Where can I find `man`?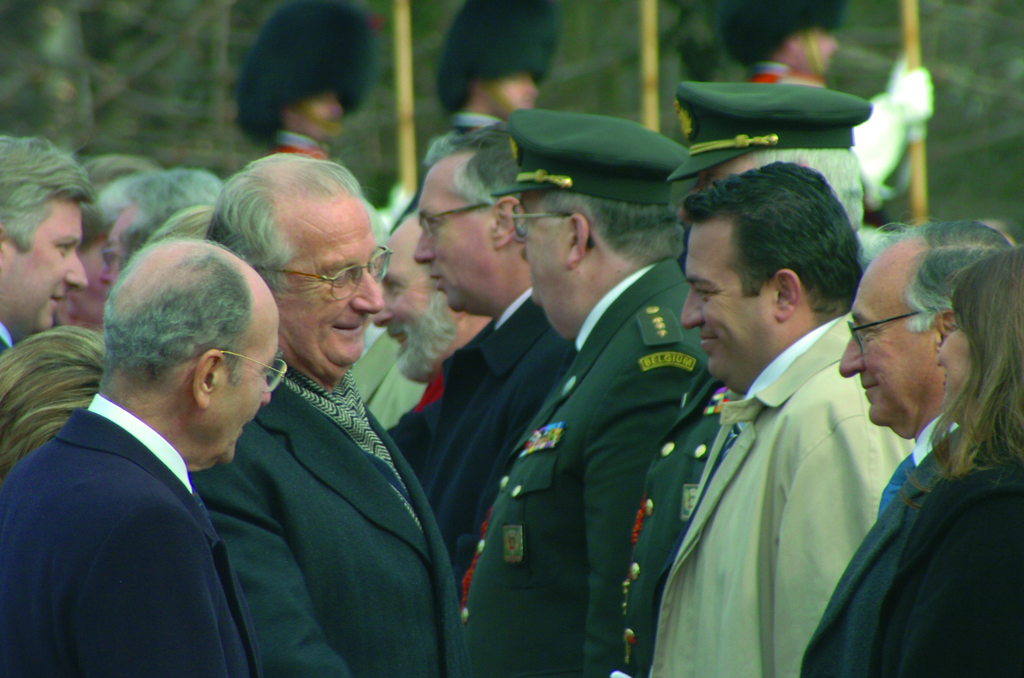
You can find it at <region>3, 229, 385, 661</region>.
